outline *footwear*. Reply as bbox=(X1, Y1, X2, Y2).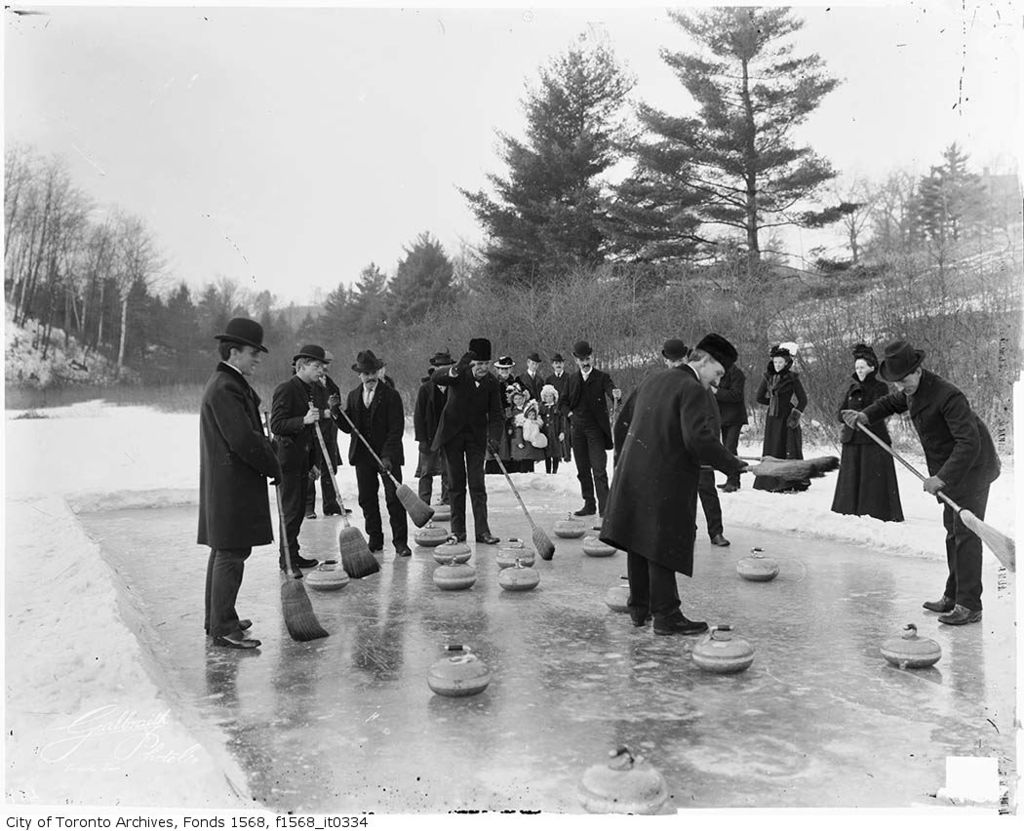
bbox=(721, 483, 739, 495).
